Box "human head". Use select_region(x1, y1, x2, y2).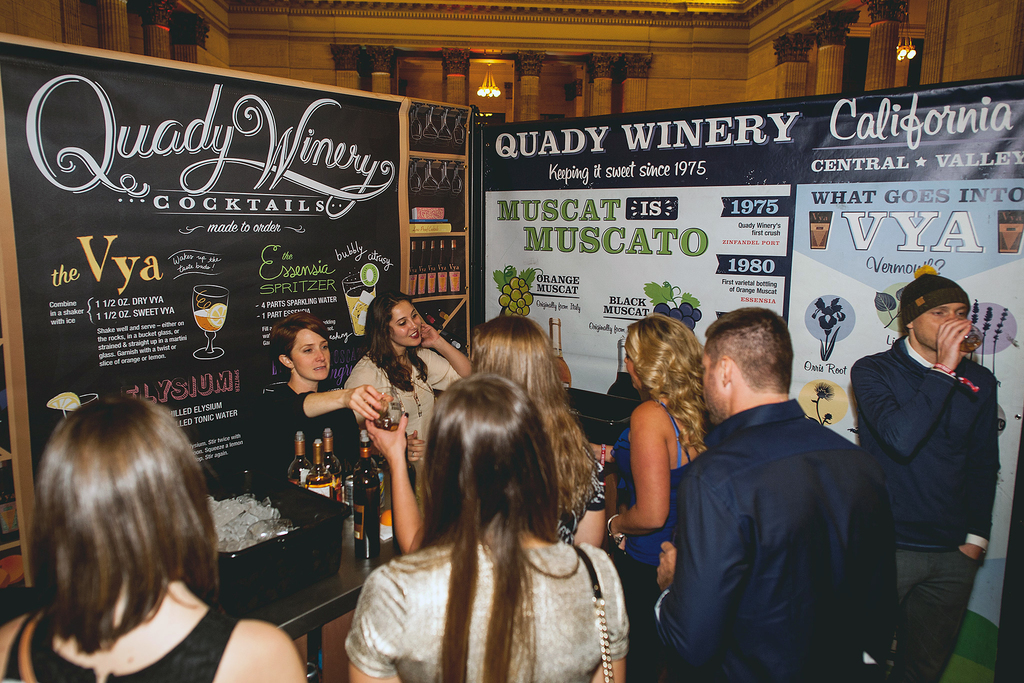
select_region(33, 396, 218, 580).
